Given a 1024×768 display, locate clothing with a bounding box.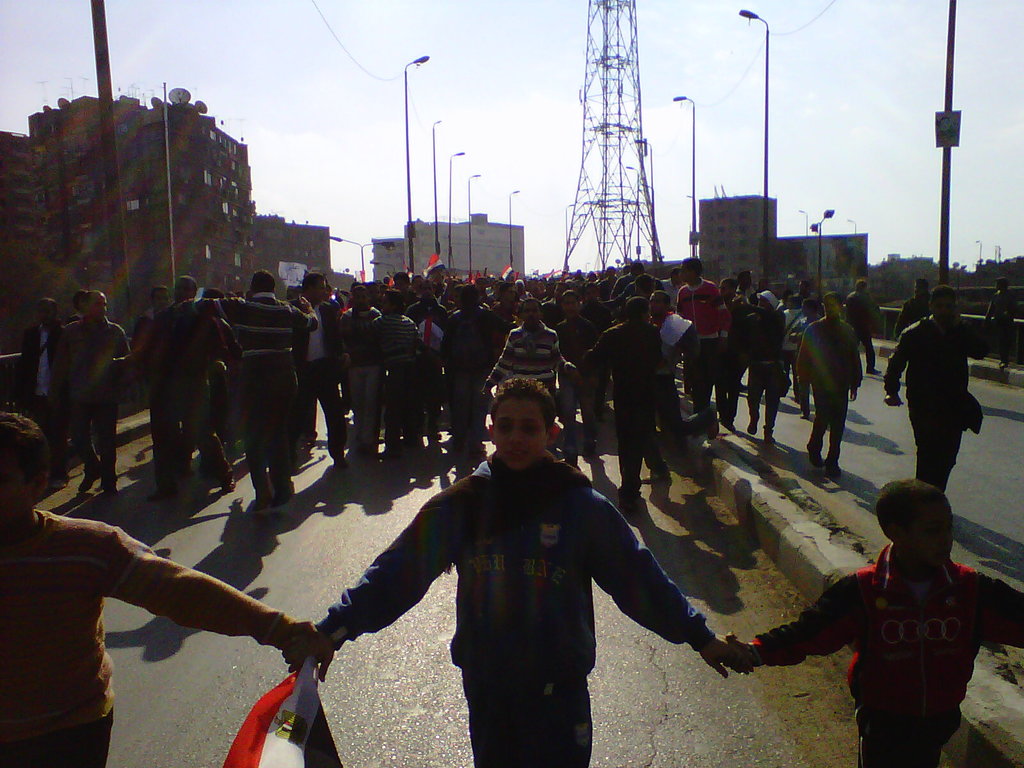
Located: detection(793, 320, 861, 456).
